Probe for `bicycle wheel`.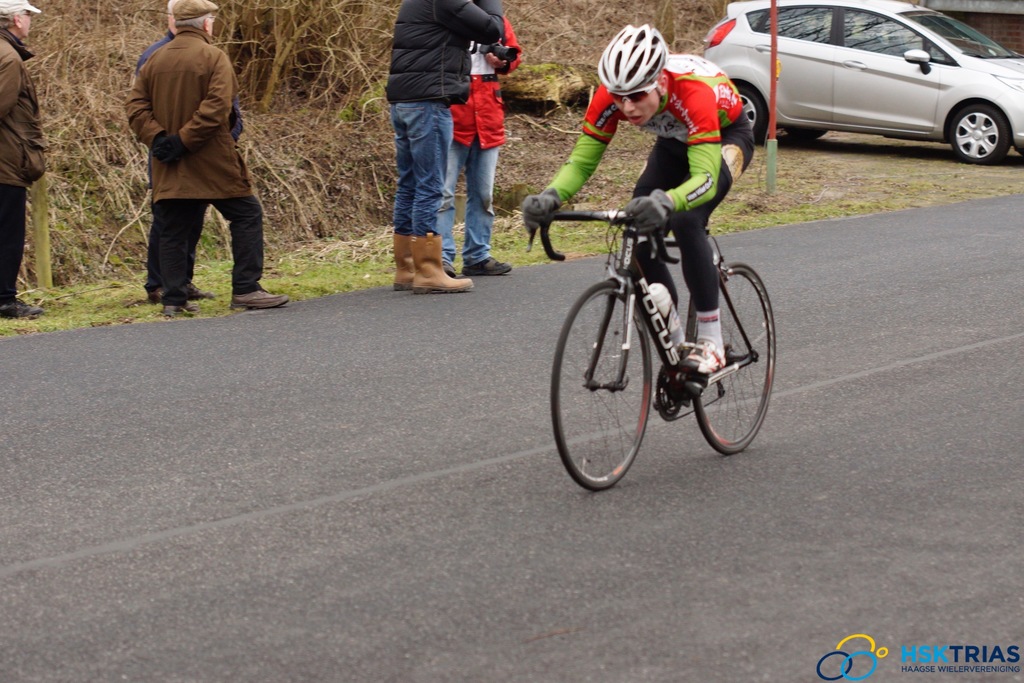
Probe result: bbox=[683, 265, 780, 458].
